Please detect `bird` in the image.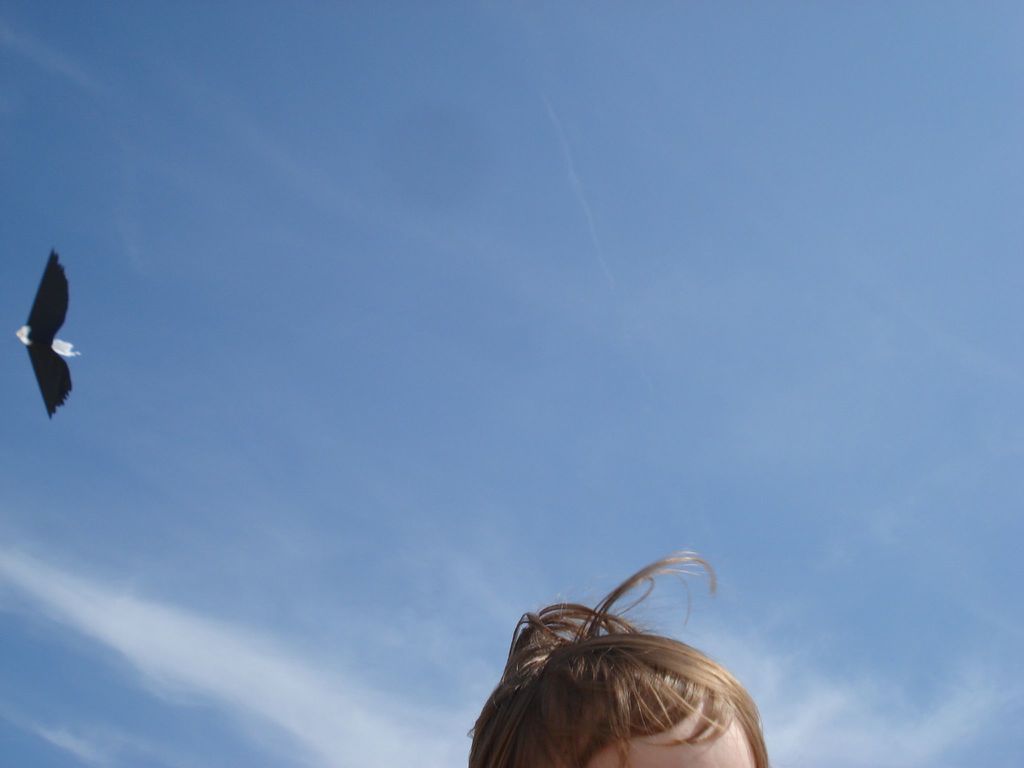
(left=3, top=252, right=80, bottom=428).
